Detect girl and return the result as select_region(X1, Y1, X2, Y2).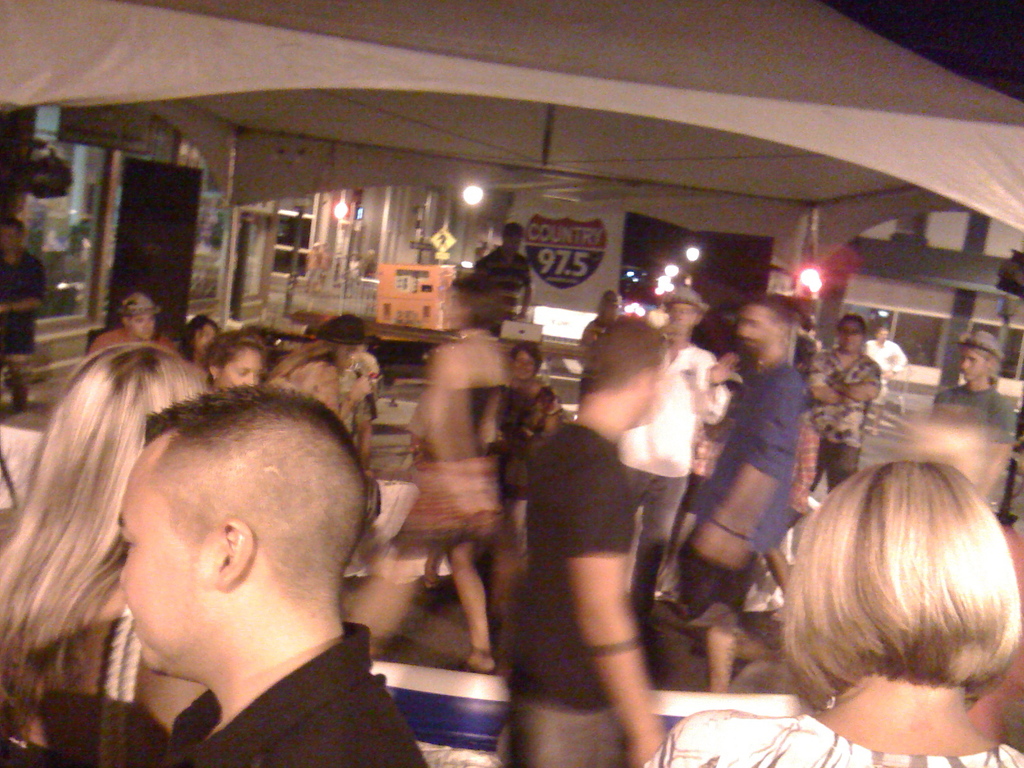
select_region(637, 465, 1023, 767).
